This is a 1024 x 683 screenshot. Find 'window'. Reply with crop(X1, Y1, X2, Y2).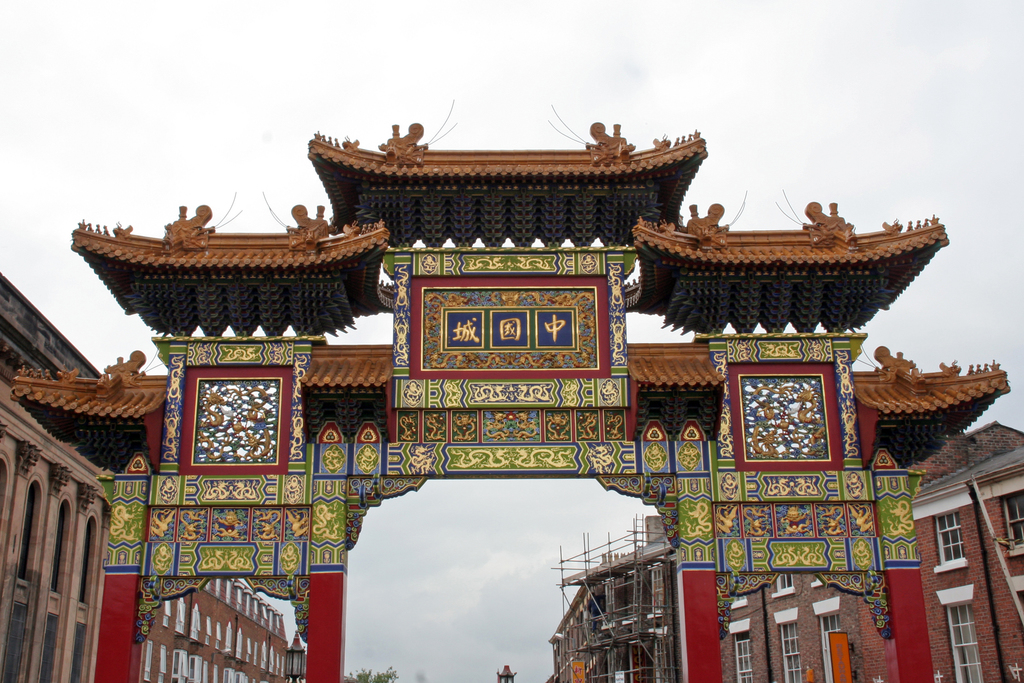
crop(12, 479, 42, 588).
